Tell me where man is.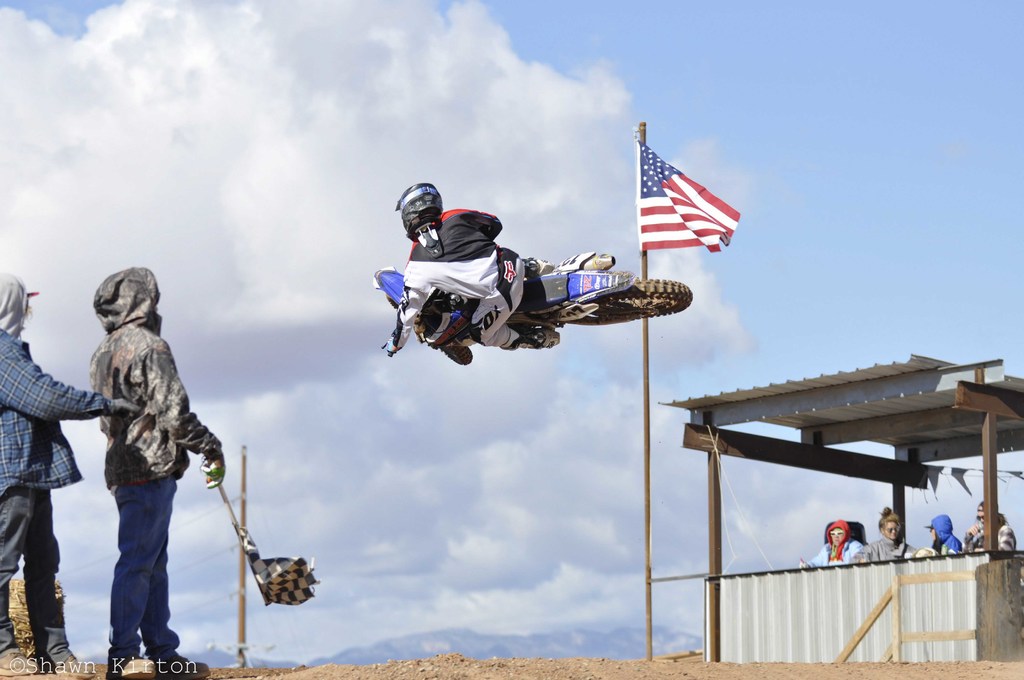
man is at [left=799, top=517, right=863, bottom=574].
